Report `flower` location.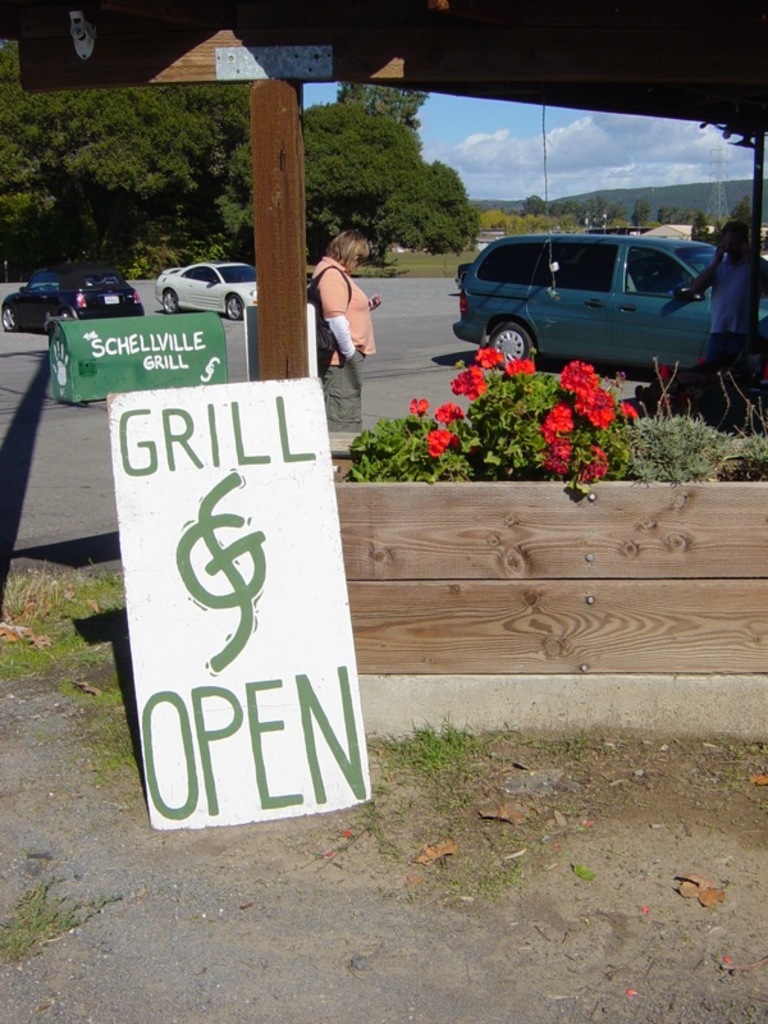
Report: pyautogui.locateOnScreen(622, 401, 637, 415).
